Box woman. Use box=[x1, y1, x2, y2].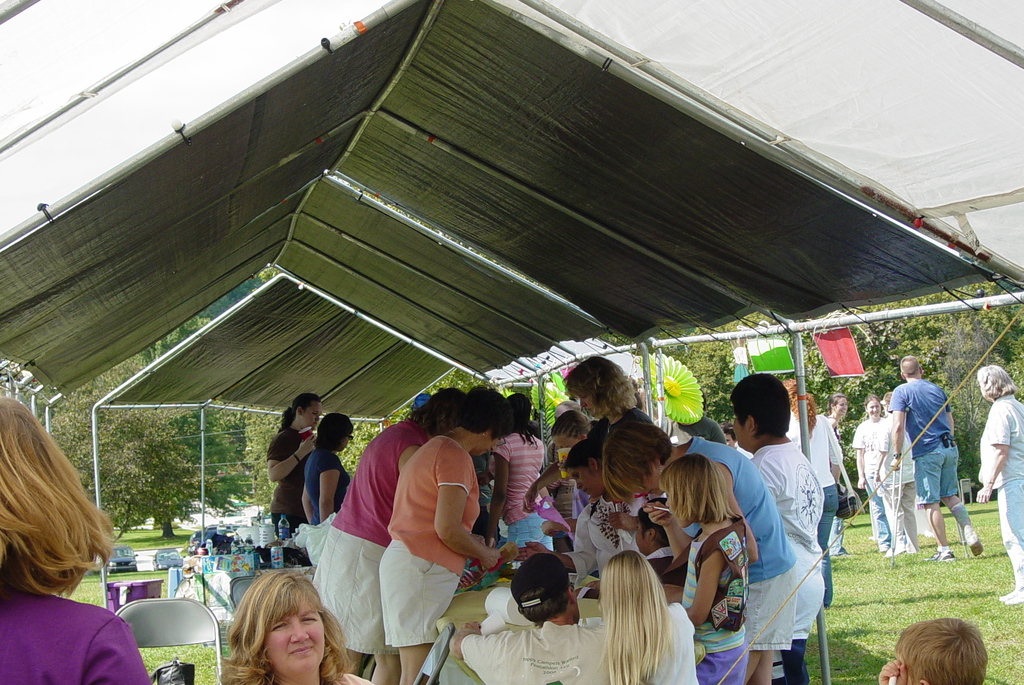
box=[644, 456, 750, 681].
